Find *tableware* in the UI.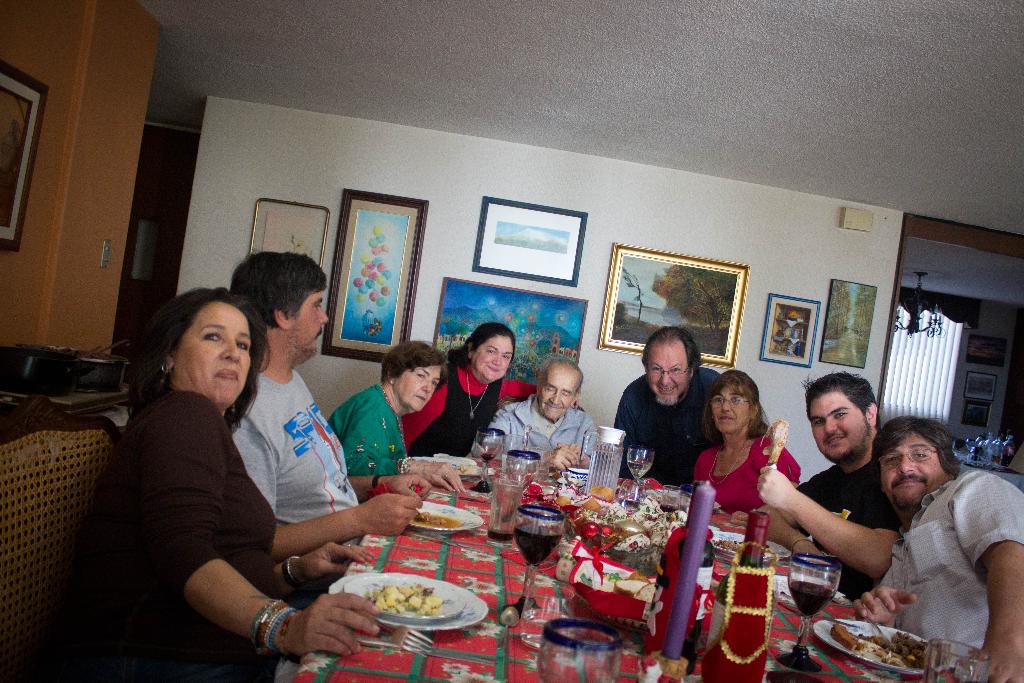
UI element at <bbox>660, 486, 682, 531</bbox>.
